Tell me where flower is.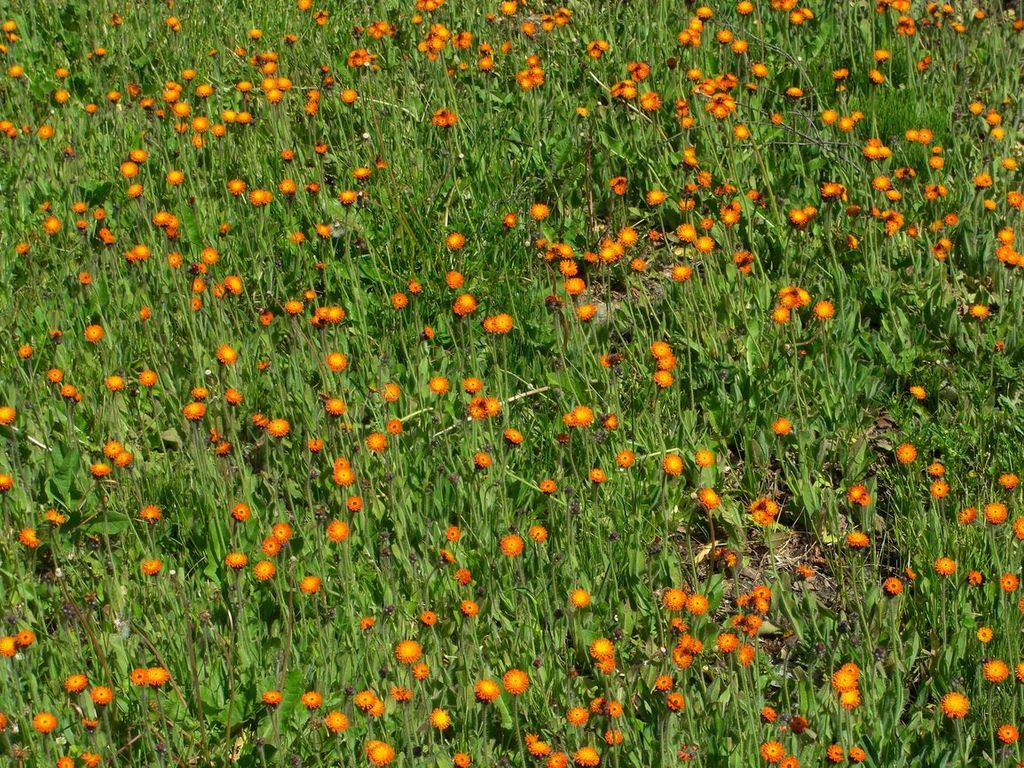
flower is at box(561, 404, 593, 429).
